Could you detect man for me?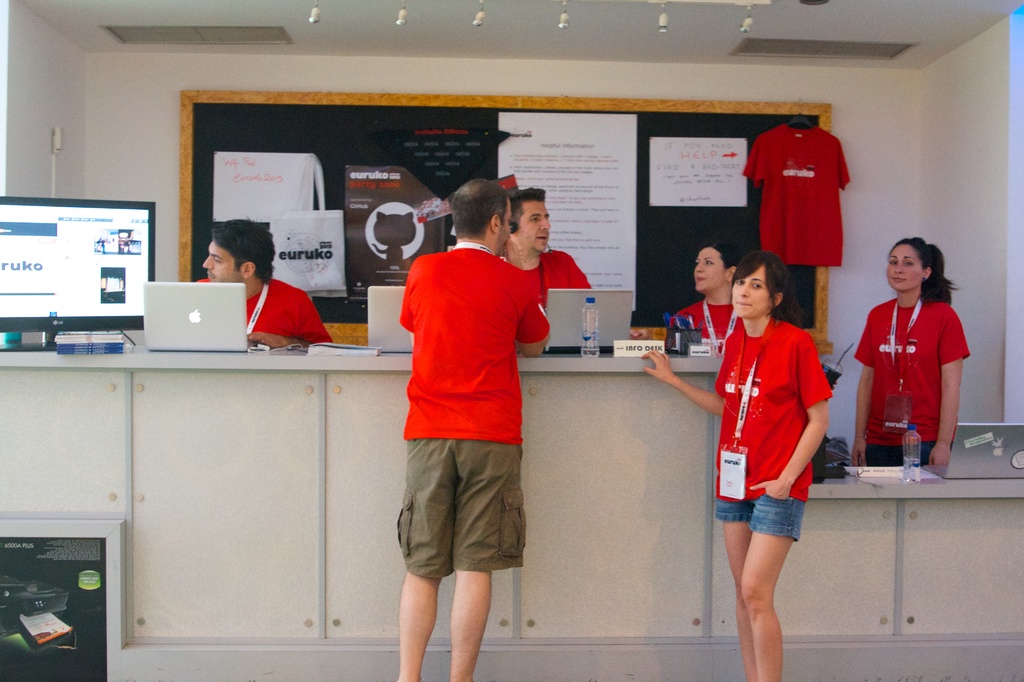
Detection result: pyautogui.locateOnScreen(497, 186, 596, 317).
